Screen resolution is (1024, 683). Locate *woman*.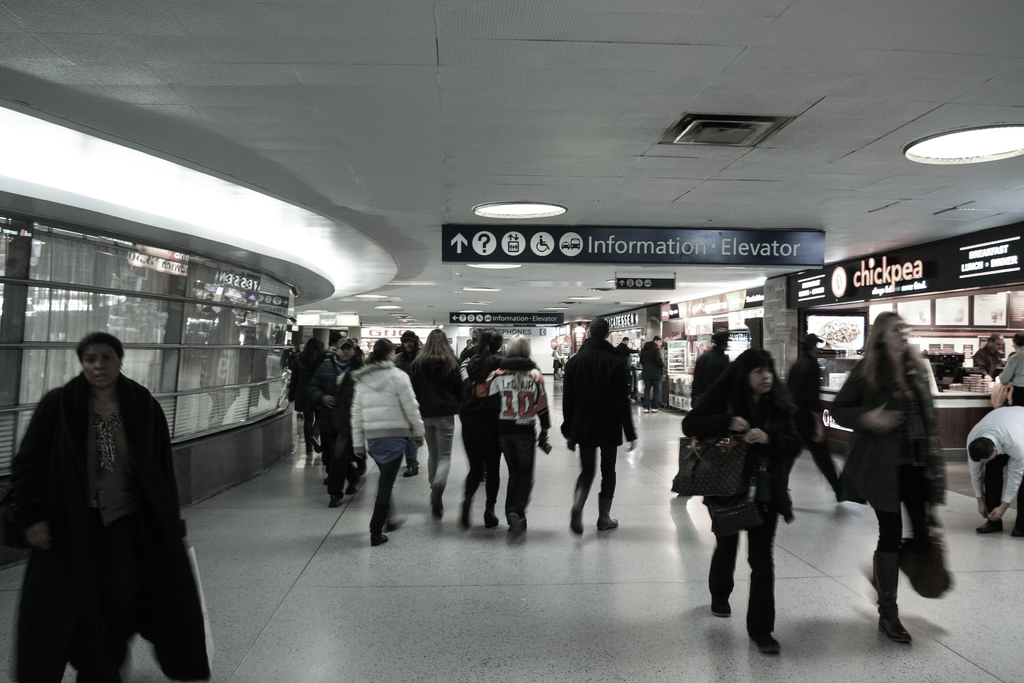
select_region(682, 350, 808, 656).
